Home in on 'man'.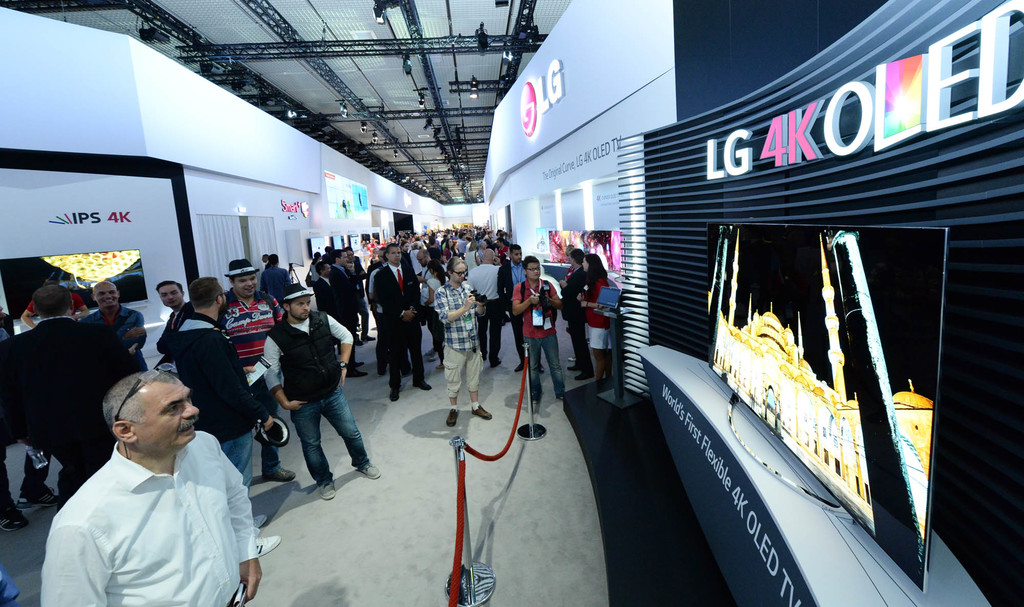
Homed in at {"left": 458, "top": 233, "right": 470, "bottom": 256}.
